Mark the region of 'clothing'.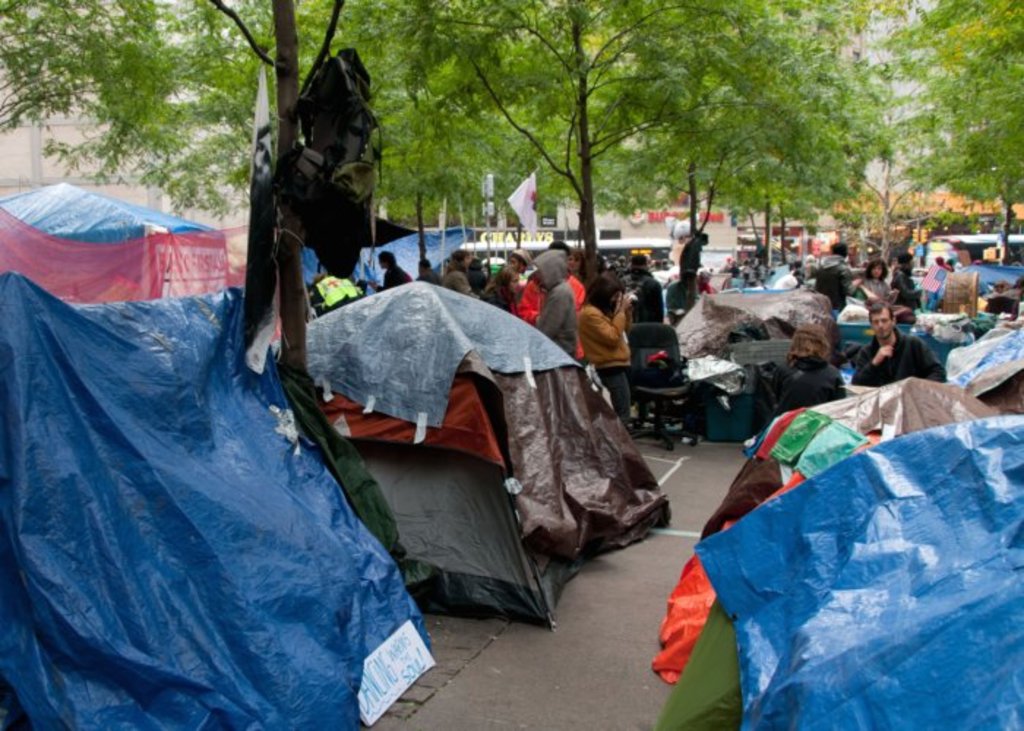
Region: [left=481, top=282, right=512, bottom=311].
